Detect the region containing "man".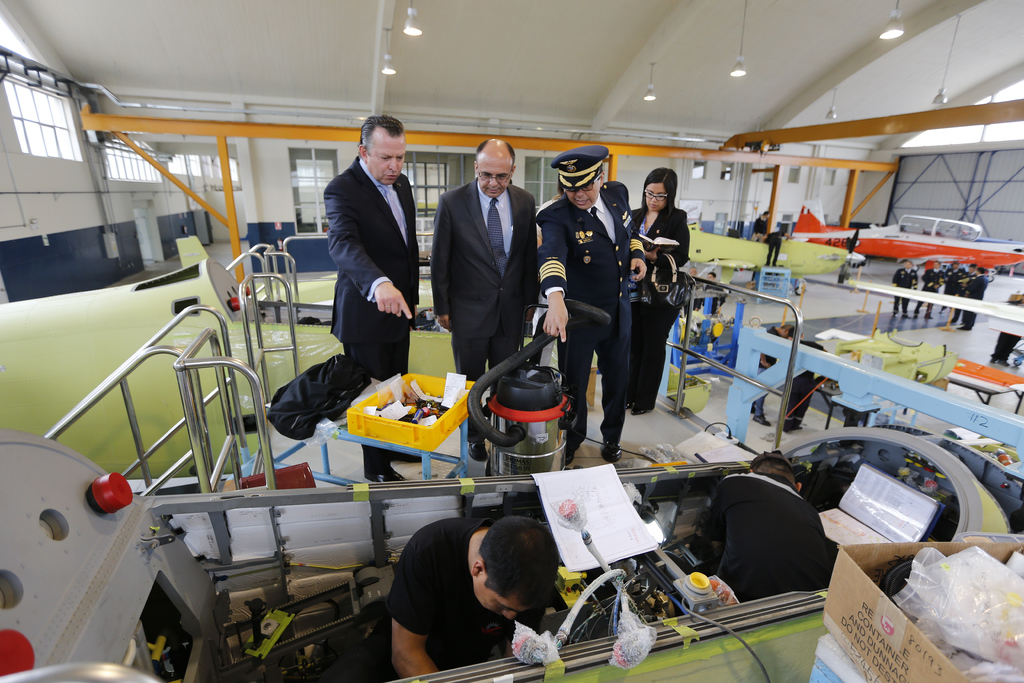
[x1=991, y1=299, x2=1023, y2=365].
